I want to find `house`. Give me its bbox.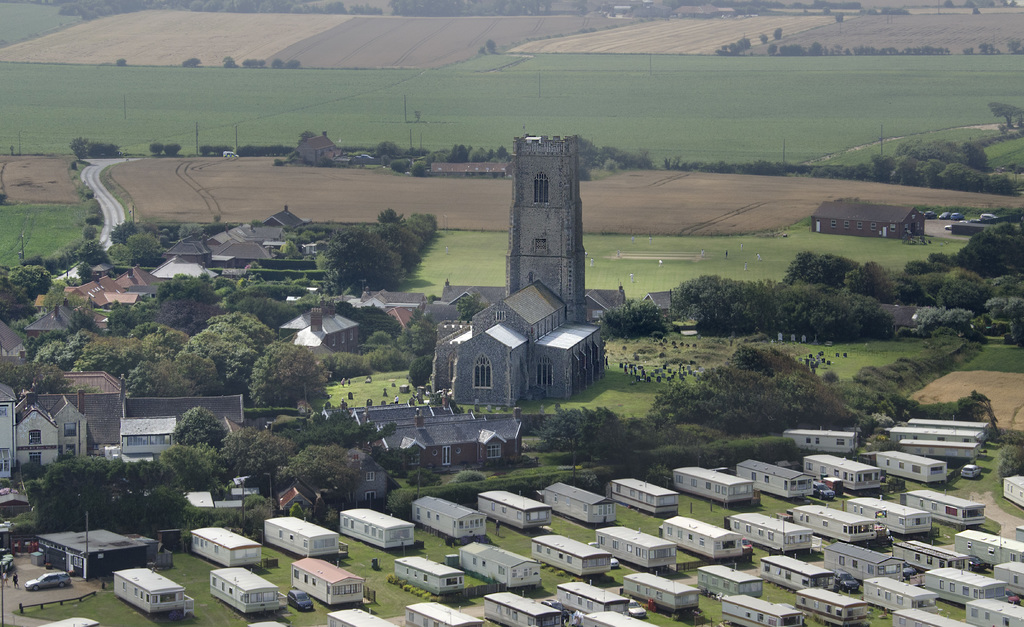
(207, 206, 305, 311).
